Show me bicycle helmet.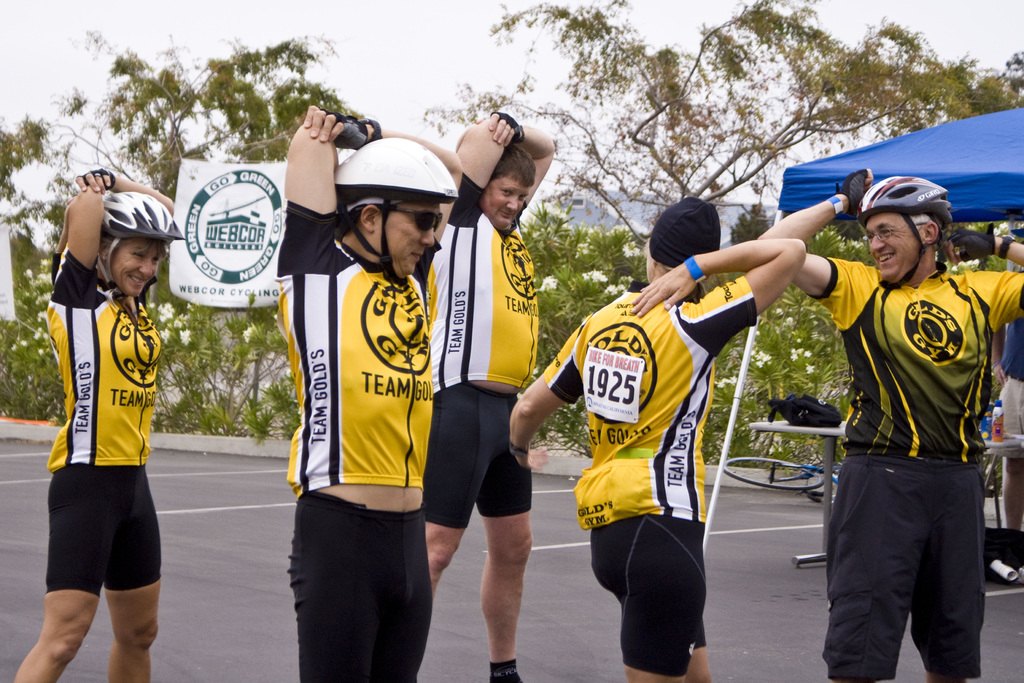
bicycle helmet is here: locate(98, 183, 178, 243).
